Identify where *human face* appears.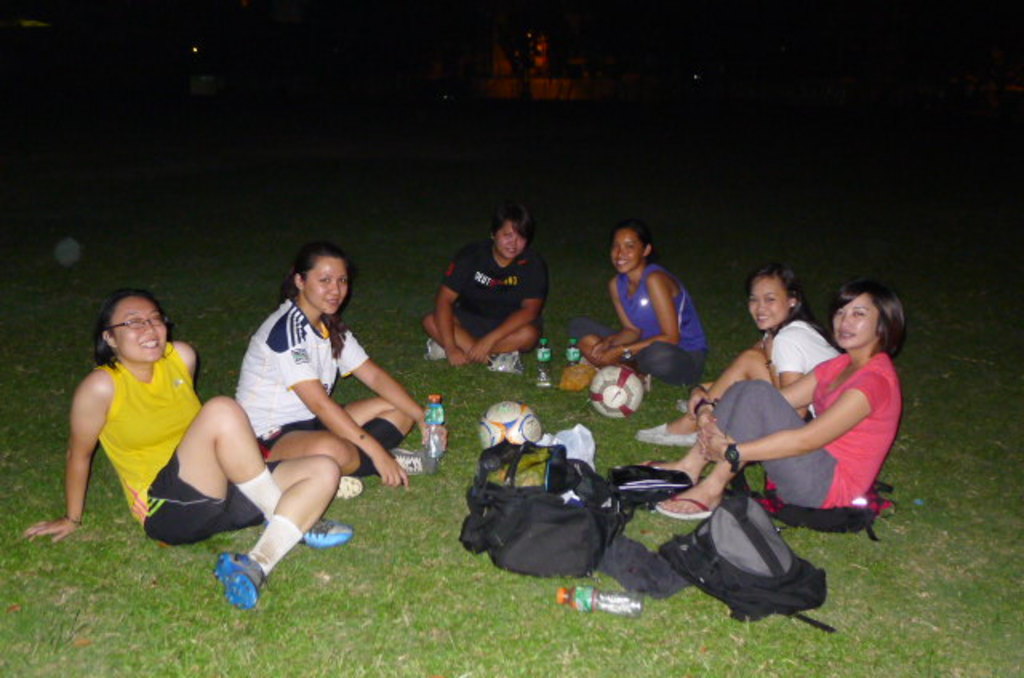
Appears at x1=614 y1=227 x2=643 y2=272.
